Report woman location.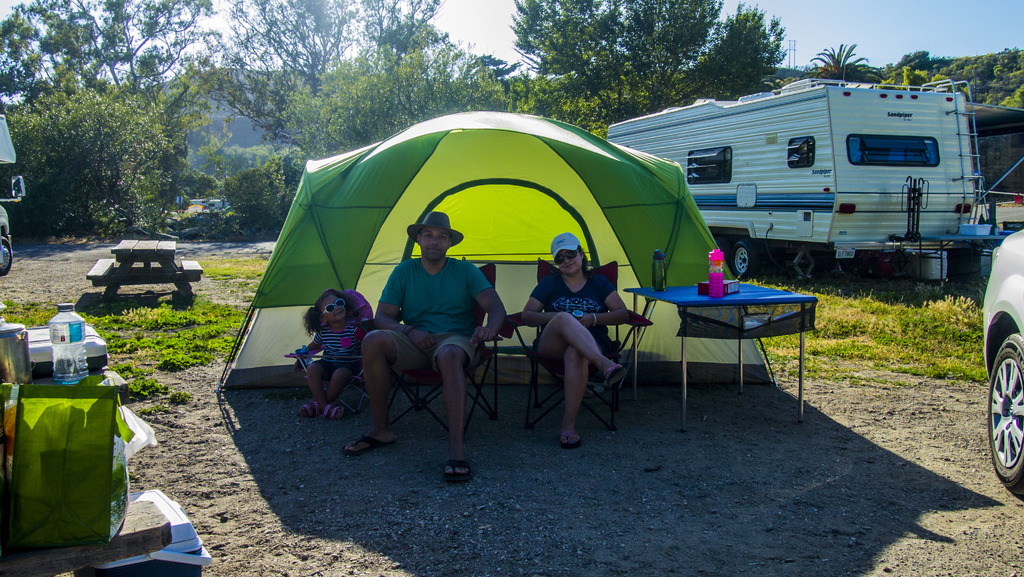
Report: x1=525 y1=231 x2=616 y2=448.
